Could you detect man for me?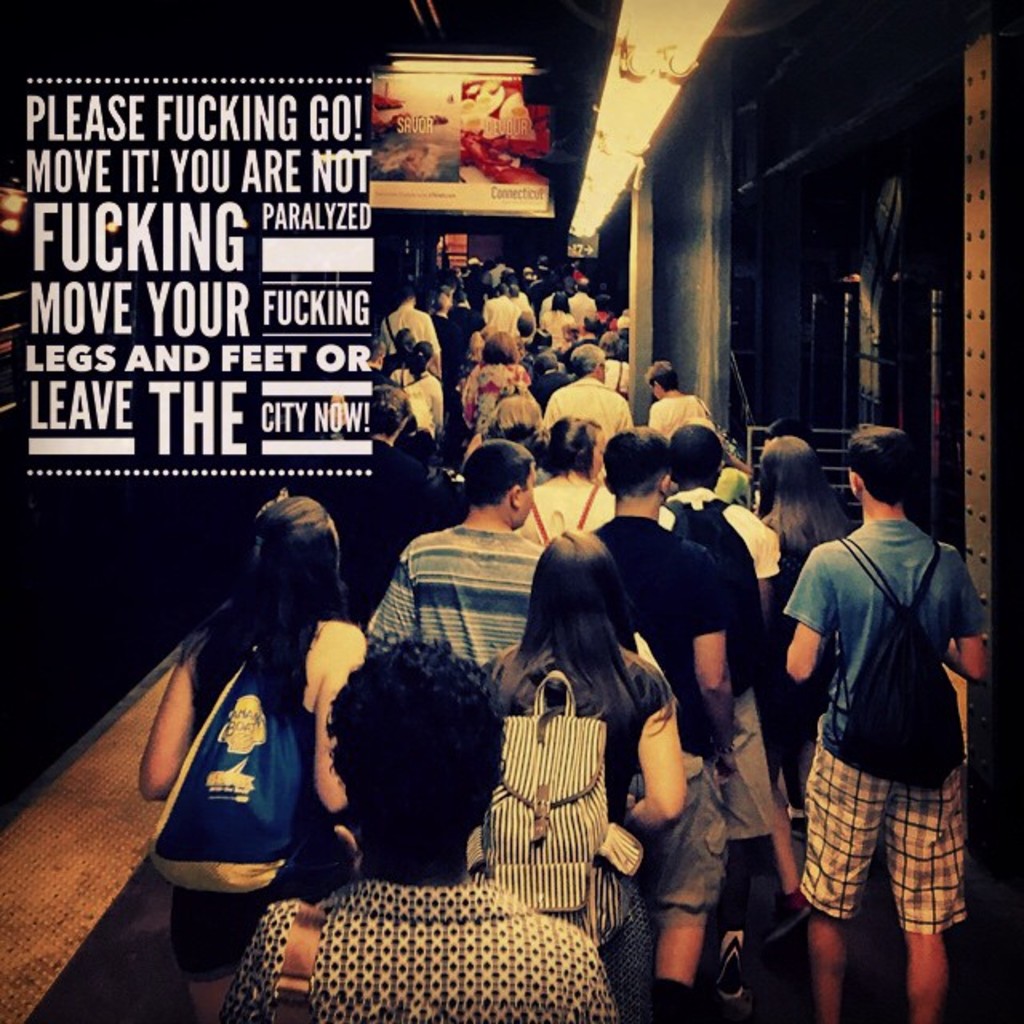
Detection result: 323, 395, 438, 630.
